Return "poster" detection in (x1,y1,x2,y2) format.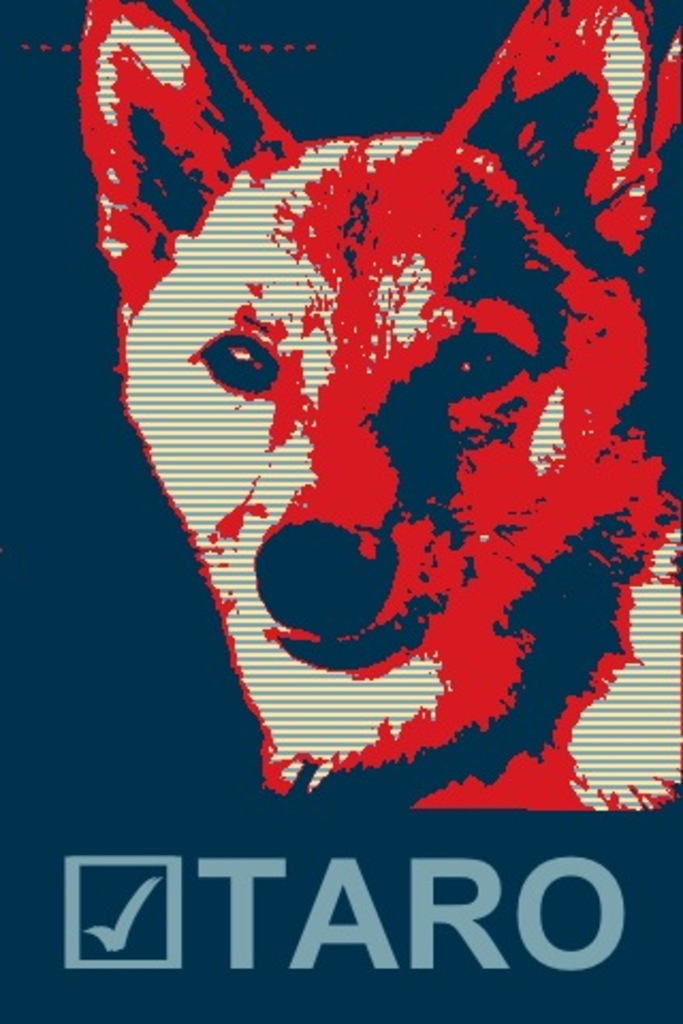
(0,0,681,1022).
